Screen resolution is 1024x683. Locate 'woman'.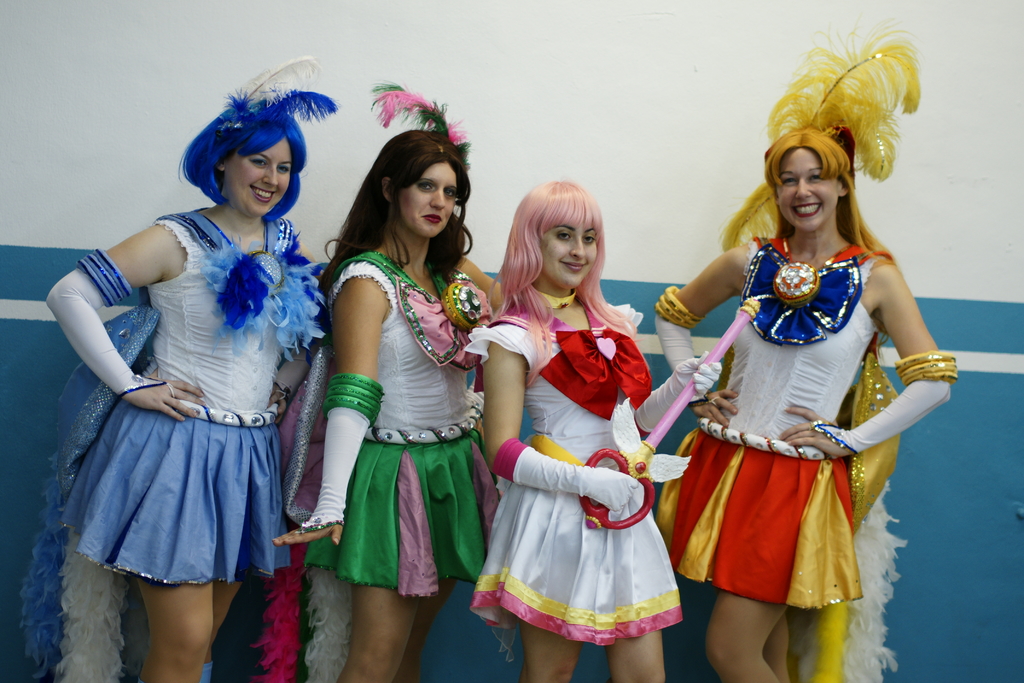
bbox(470, 188, 731, 682).
